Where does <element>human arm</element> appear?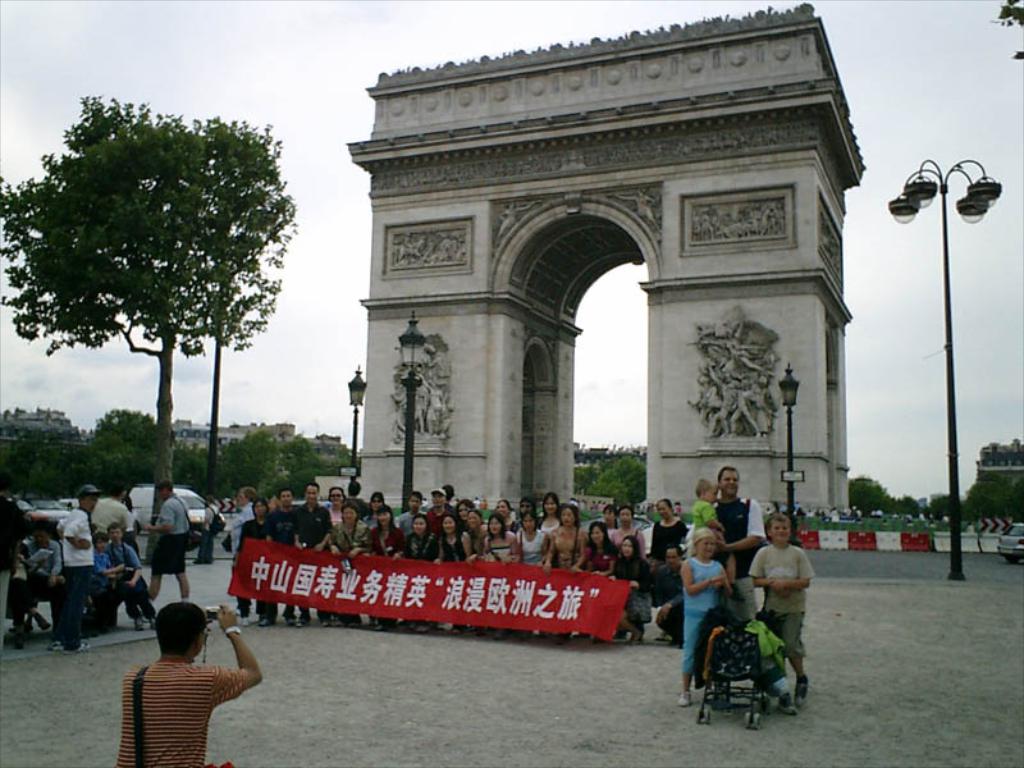
Appears at locate(312, 529, 339, 557).
